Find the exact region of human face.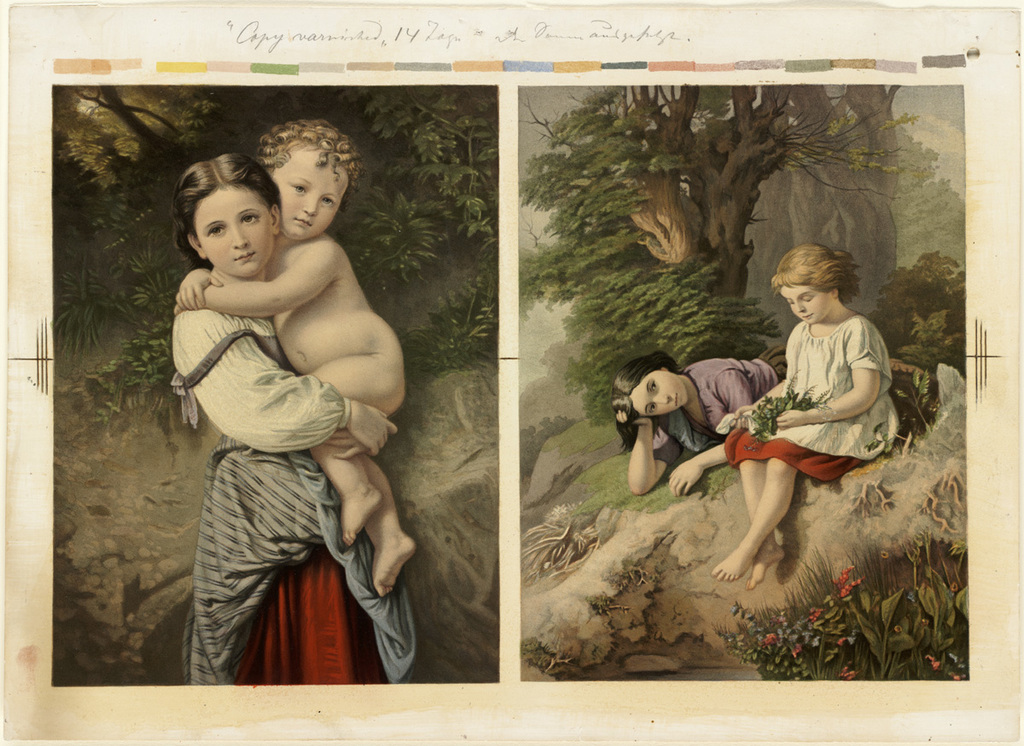
Exact region: crop(778, 277, 825, 323).
